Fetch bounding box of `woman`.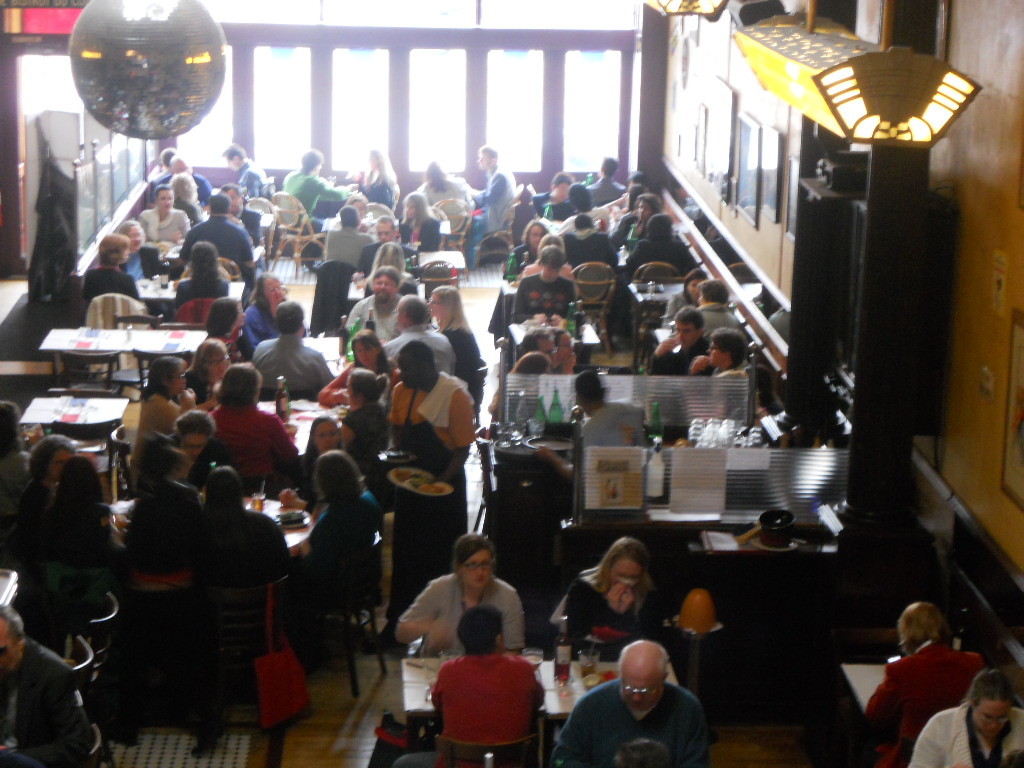
Bbox: rect(174, 240, 229, 301).
